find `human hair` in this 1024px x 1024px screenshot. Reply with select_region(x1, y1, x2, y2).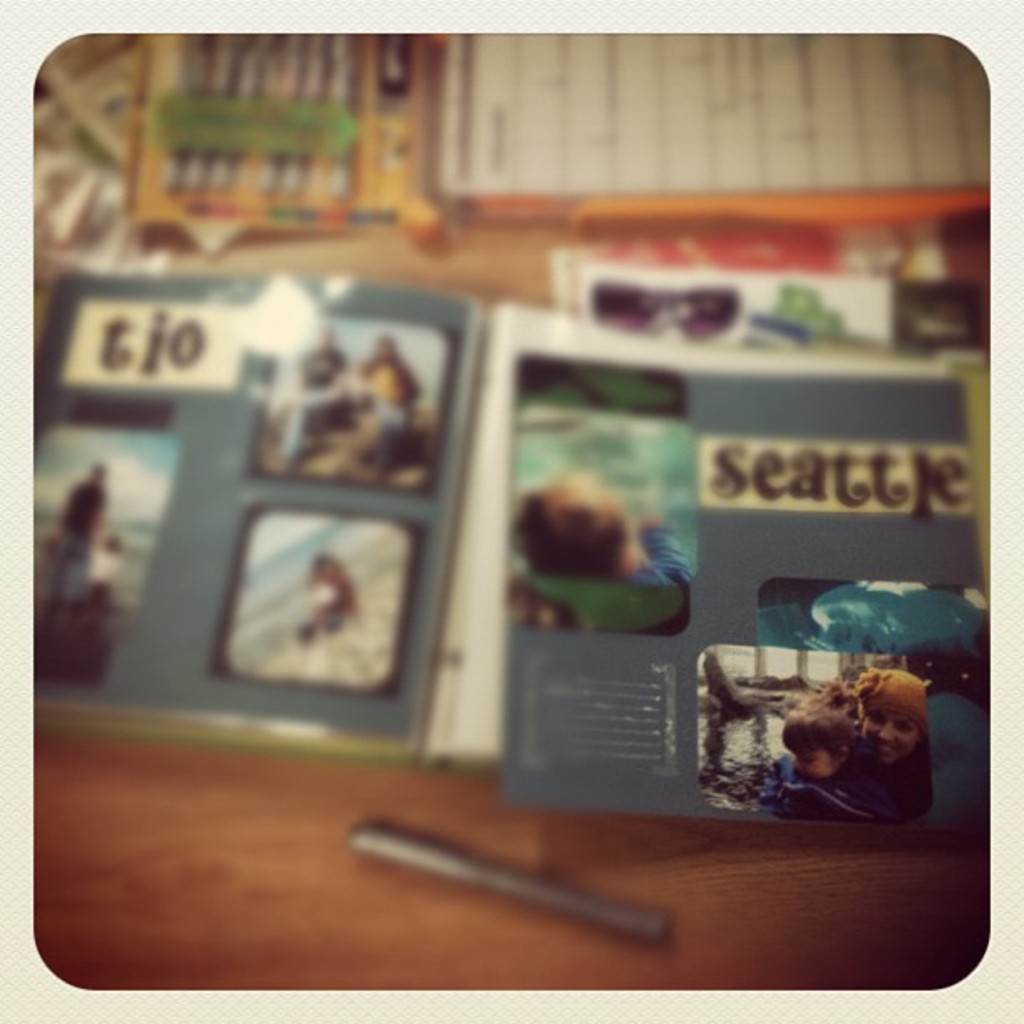
select_region(776, 696, 855, 750).
